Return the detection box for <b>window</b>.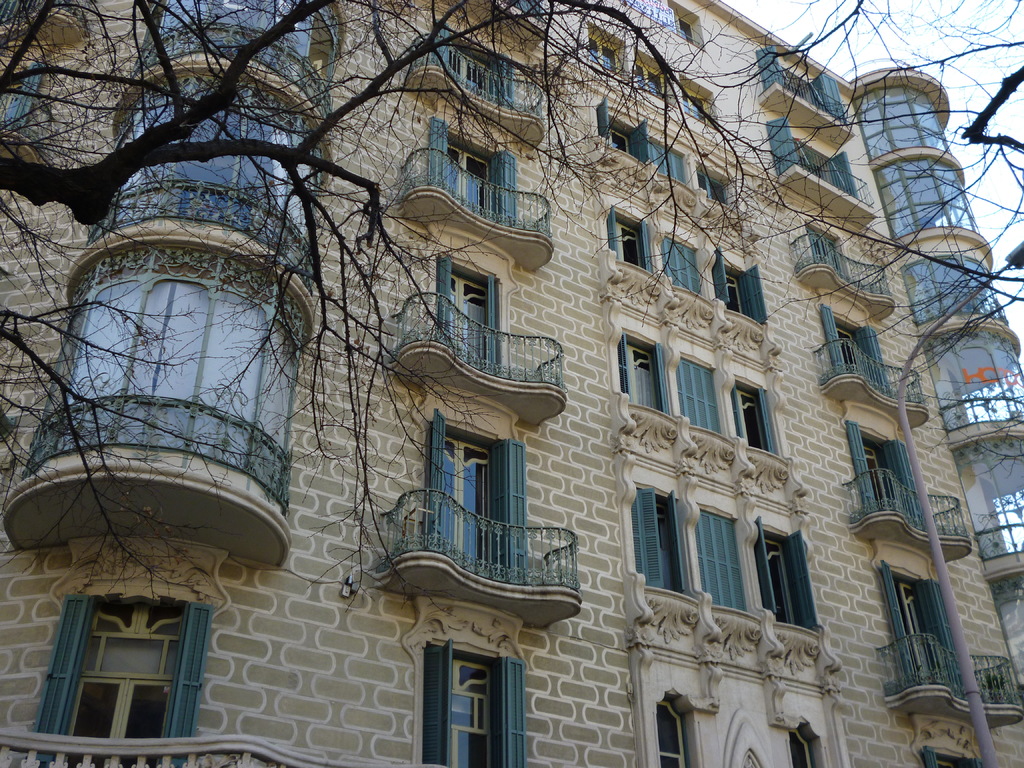
<bbox>716, 261, 756, 315</bbox>.
